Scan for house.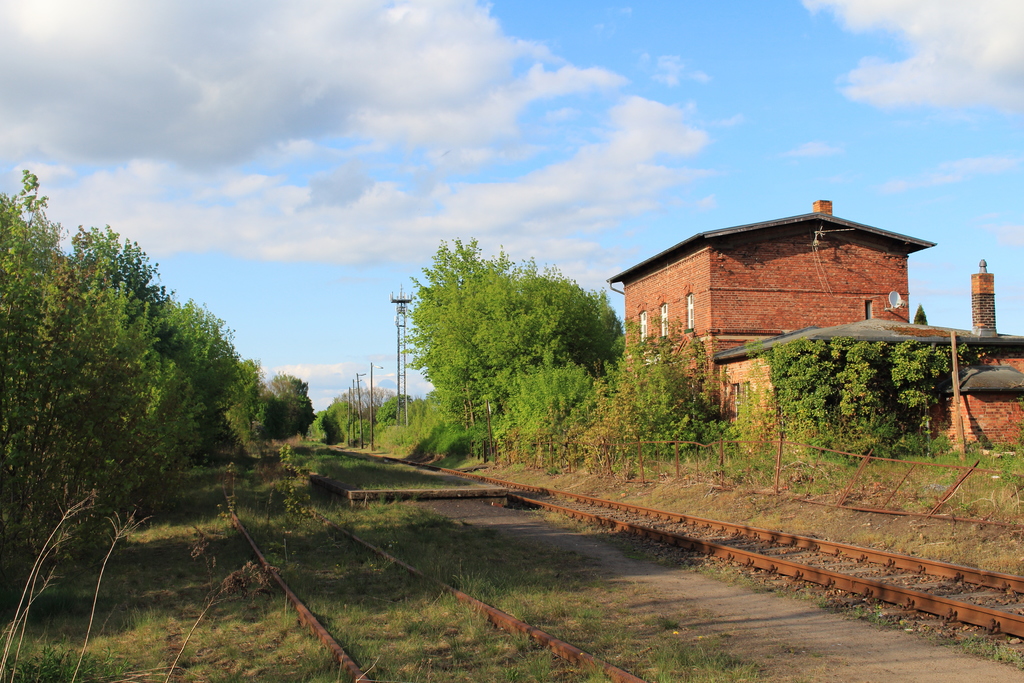
Scan result: bbox=(708, 262, 1023, 456).
